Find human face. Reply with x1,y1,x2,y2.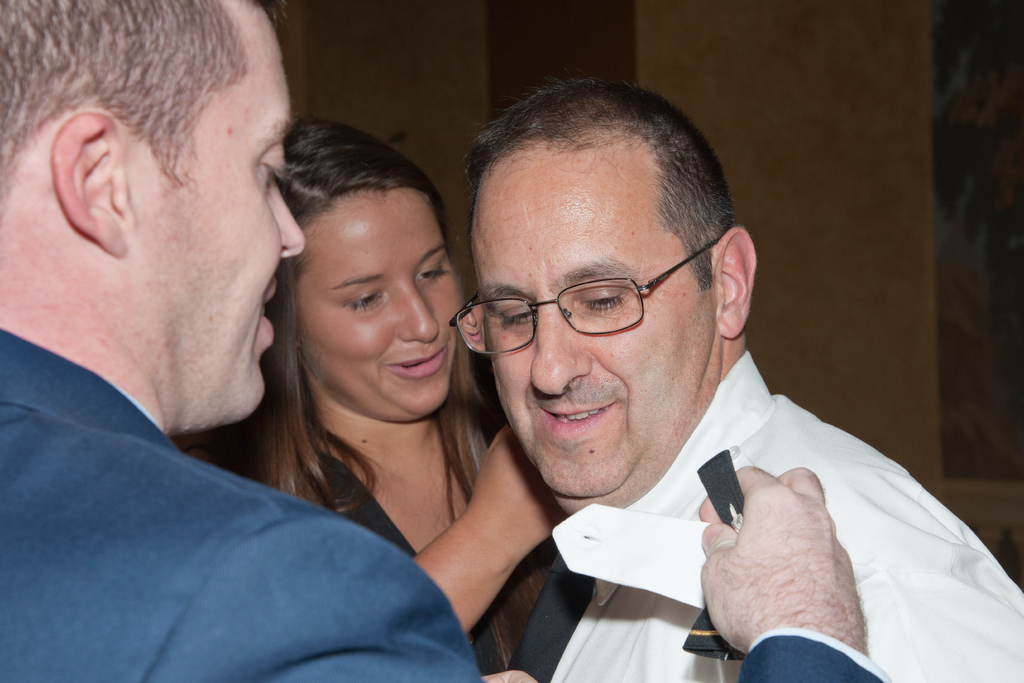
137,42,305,421.
